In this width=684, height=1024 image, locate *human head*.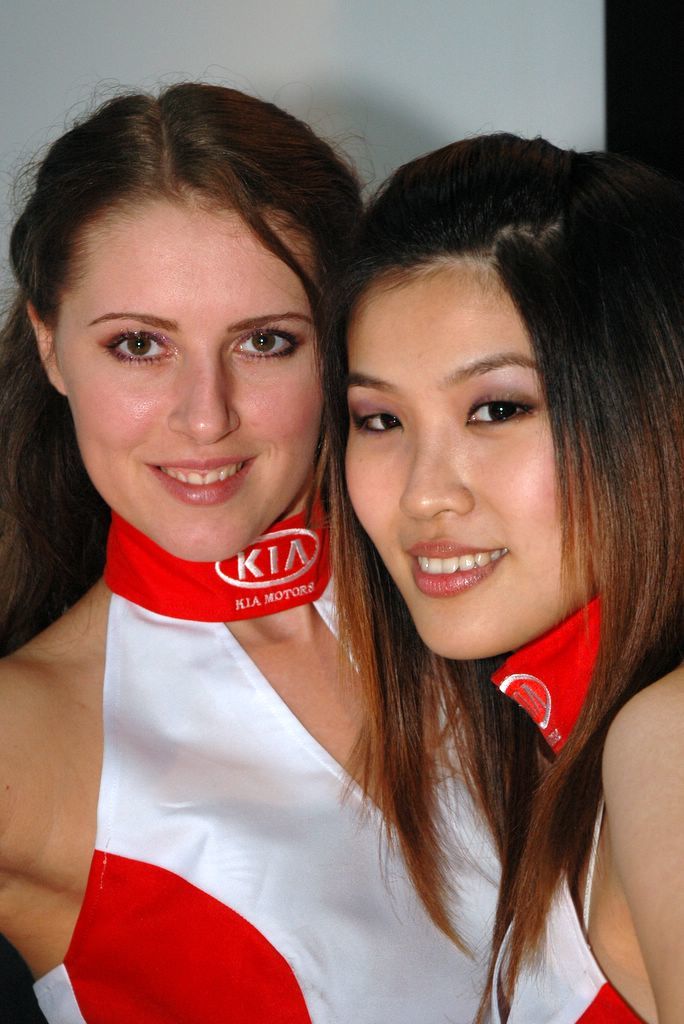
Bounding box: rect(7, 79, 361, 531).
